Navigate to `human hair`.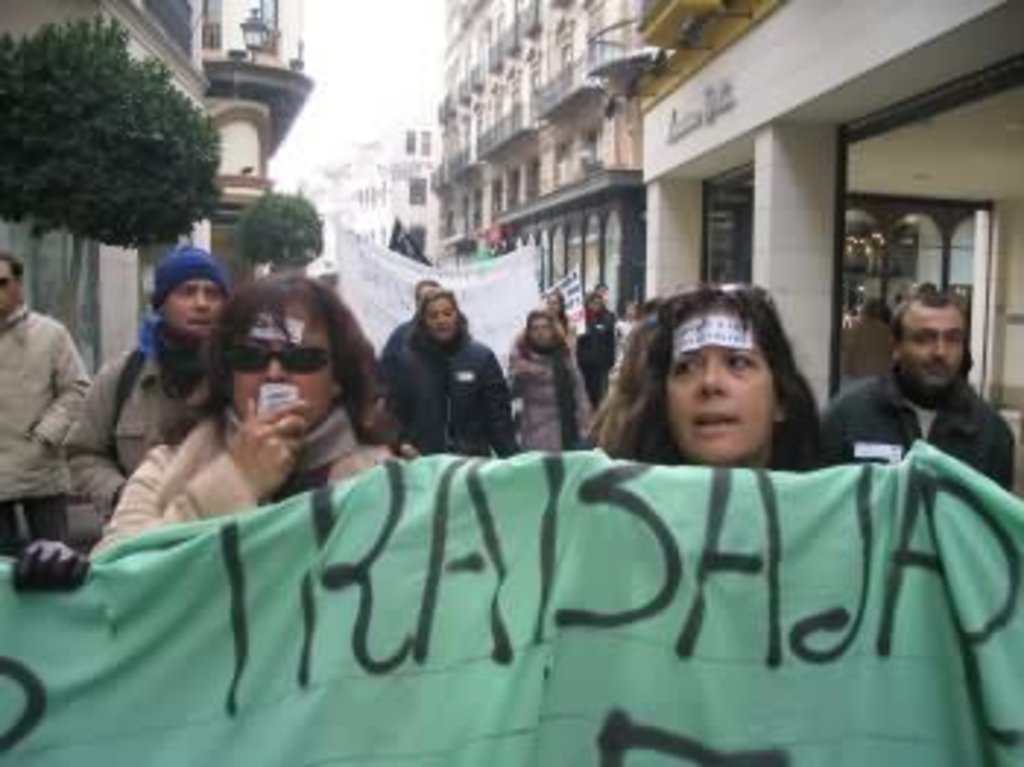
Navigation target: (left=413, top=287, right=459, bottom=340).
